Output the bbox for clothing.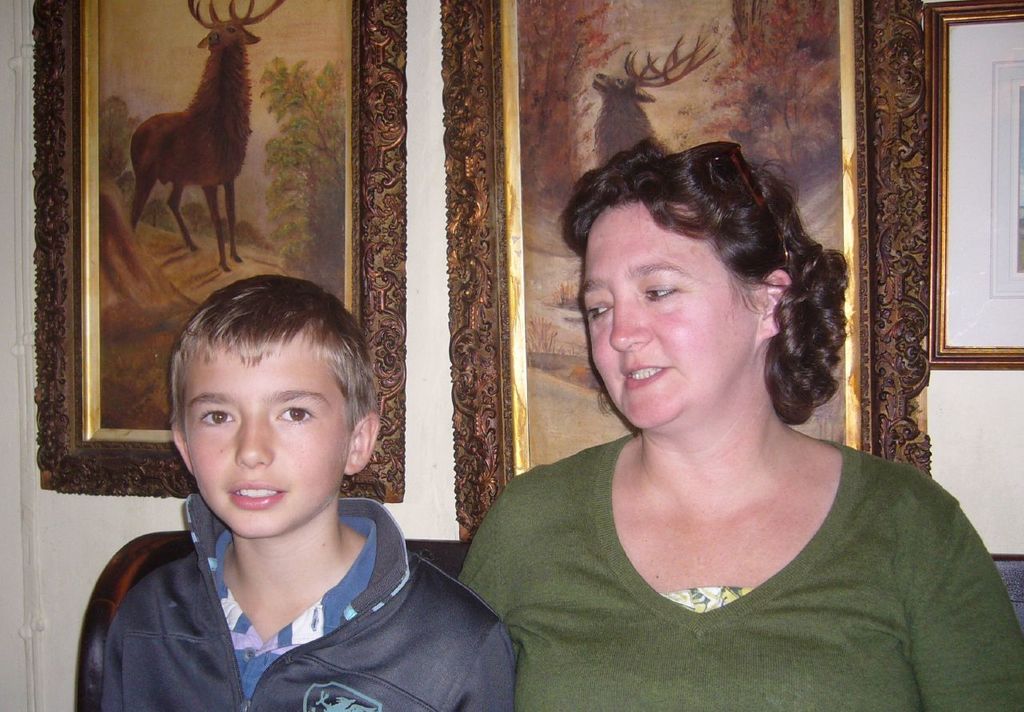
{"x1": 445, "y1": 398, "x2": 996, "y2": 703}.
